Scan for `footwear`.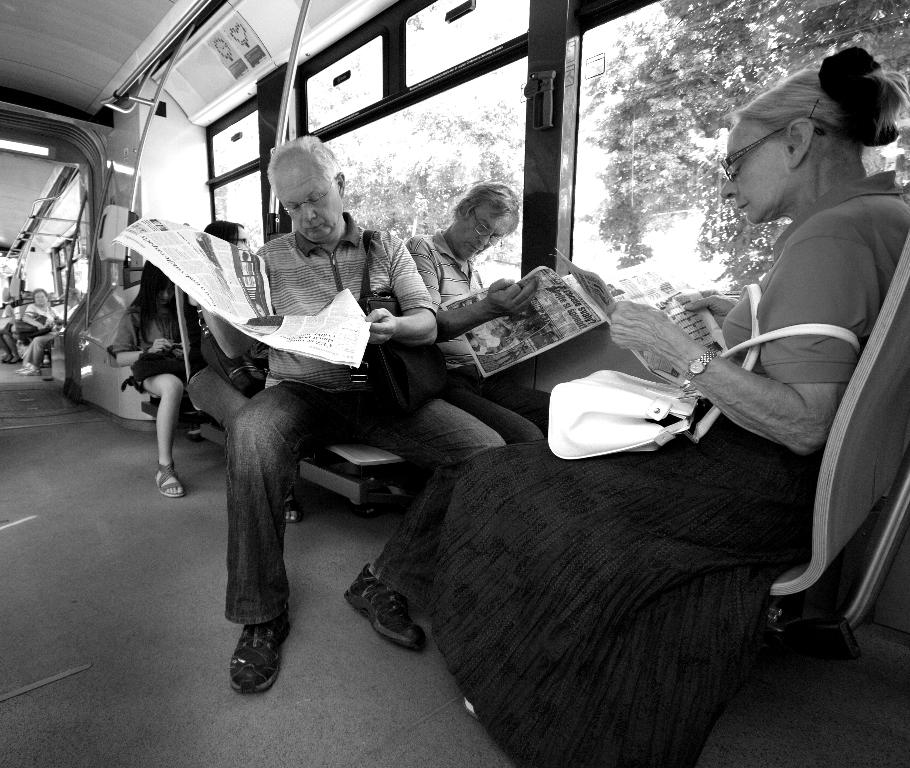
Scan result: {"left": 155, "top": 457, "right": 184, "bottom": 497}.
